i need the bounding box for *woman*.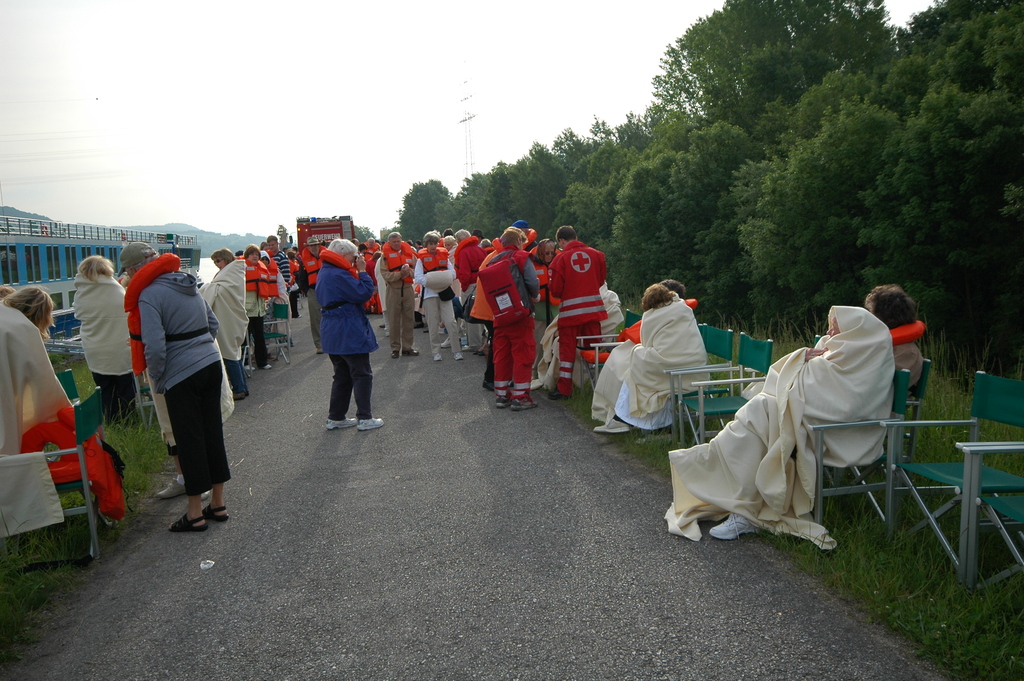
Here it is: [0, 286, 102, 457].
